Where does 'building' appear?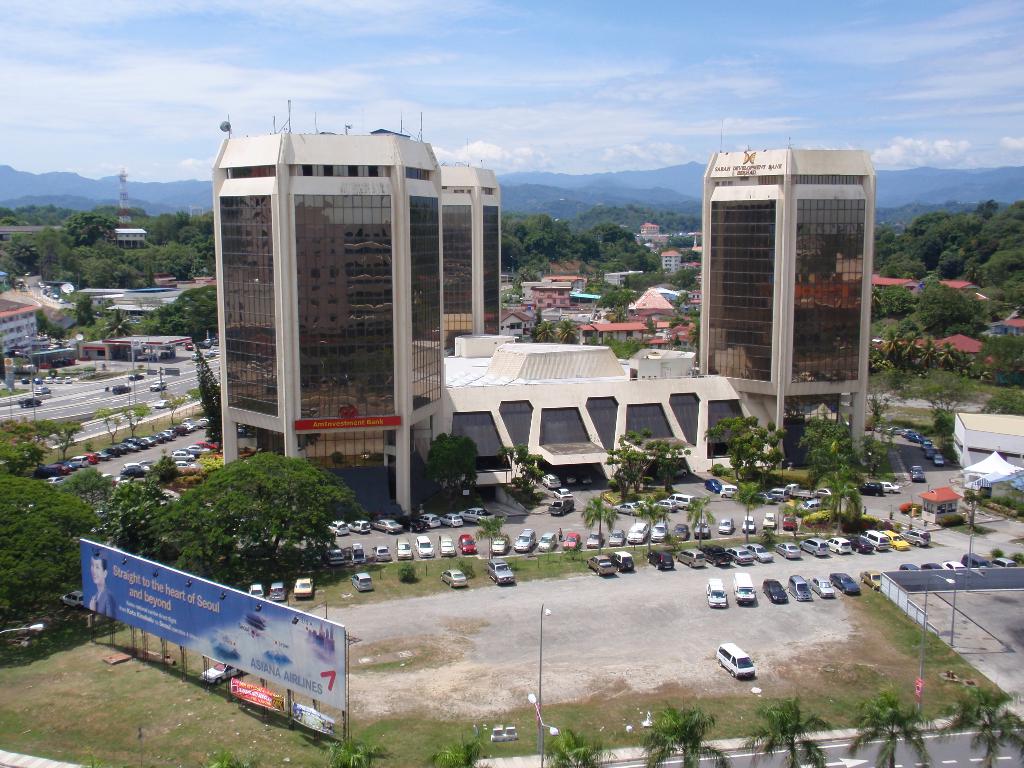
Appears at <box>660,252,683,271</box>.
